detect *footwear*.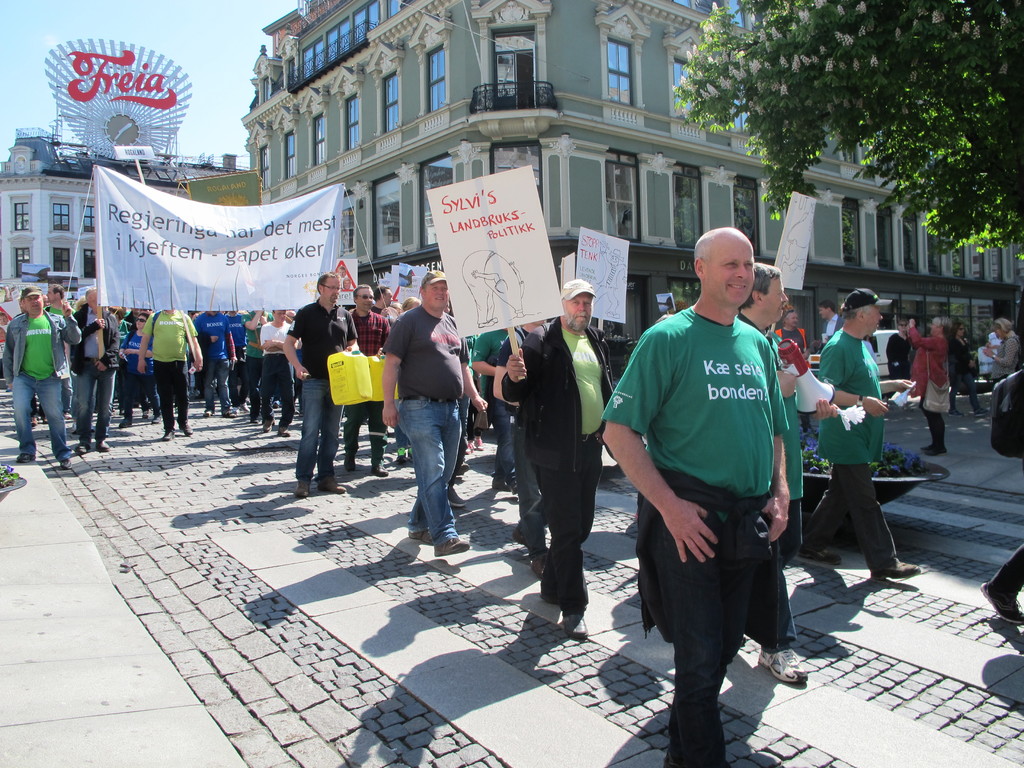
Detected at [left=473, top=407, right=492, bottom=433].
